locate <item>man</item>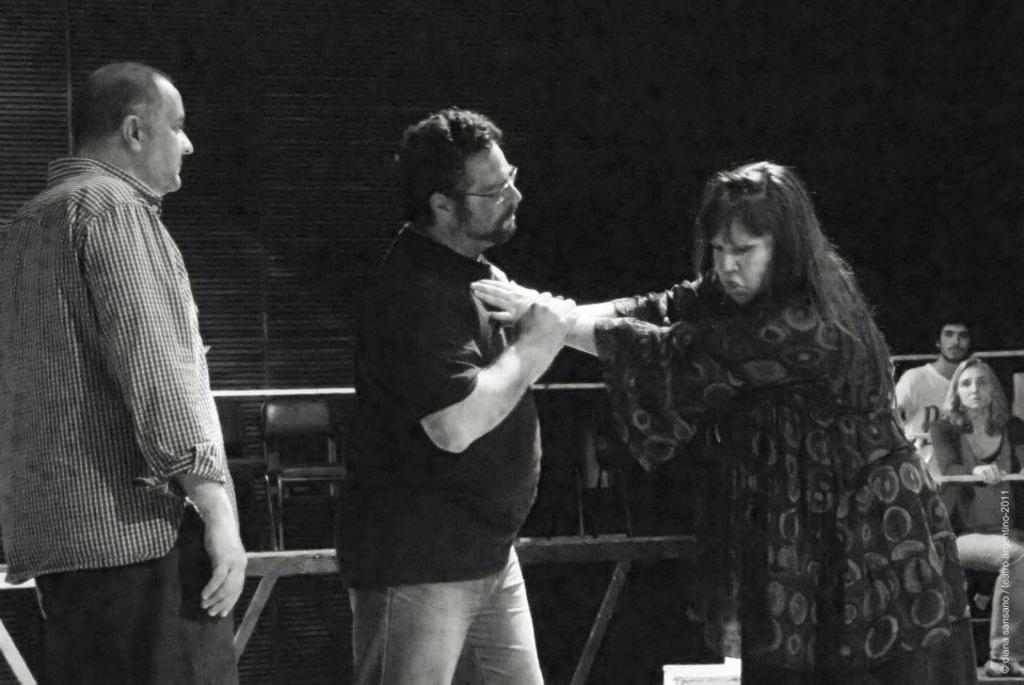
x1=17 y1=35 x2=257 y2=646
